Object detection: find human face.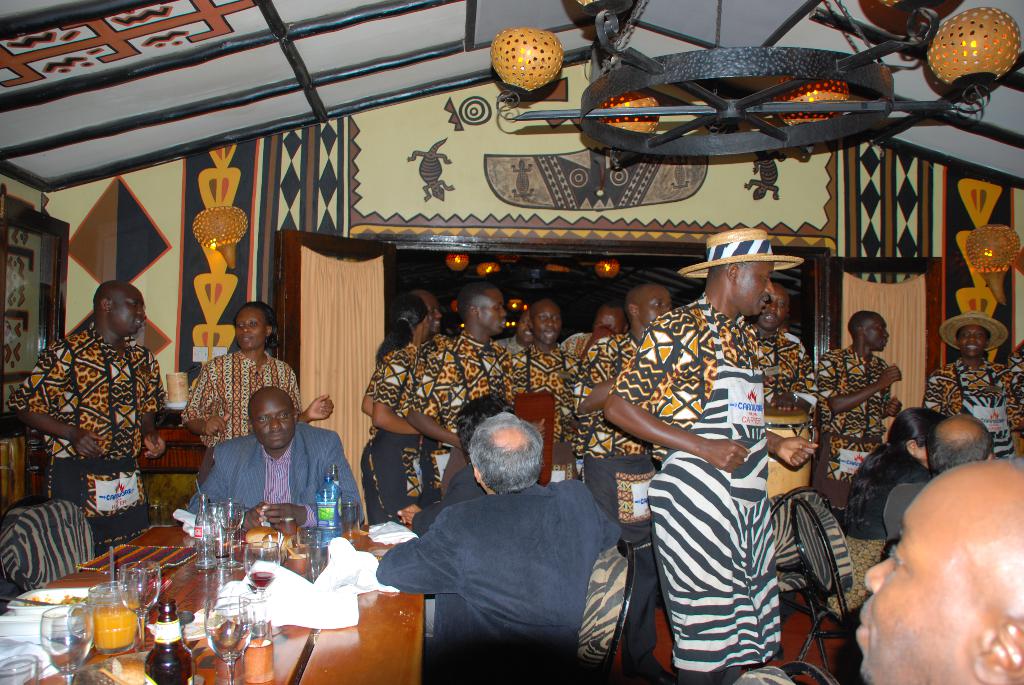
[left=735, top=262, right=775, bottom=317].
